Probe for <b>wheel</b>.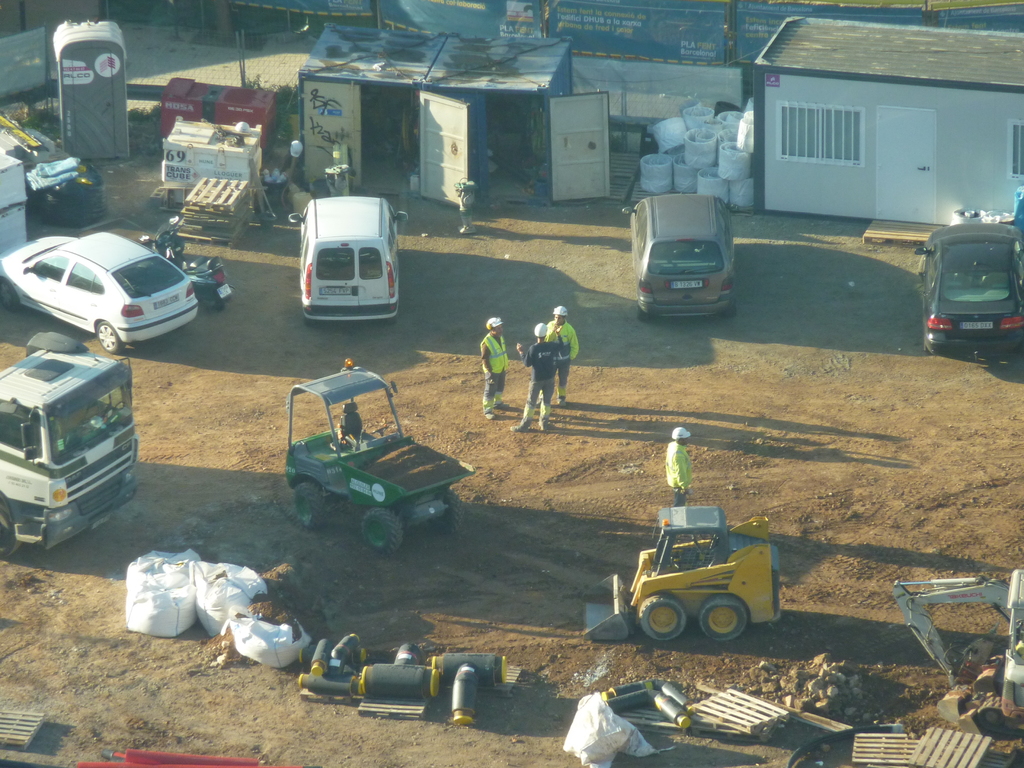
Probe result: bbox=(363, 506, 399, 550).
